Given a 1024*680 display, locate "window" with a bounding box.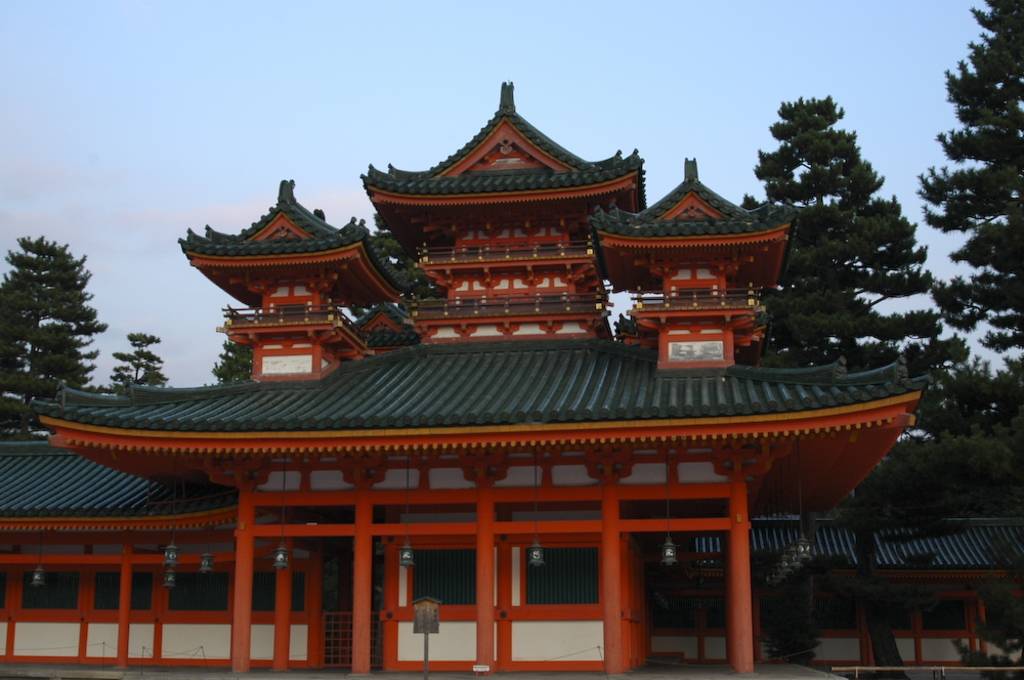
Located: {"x1": 85, "y1": 567, "x2": 154, "y2": 620}.
